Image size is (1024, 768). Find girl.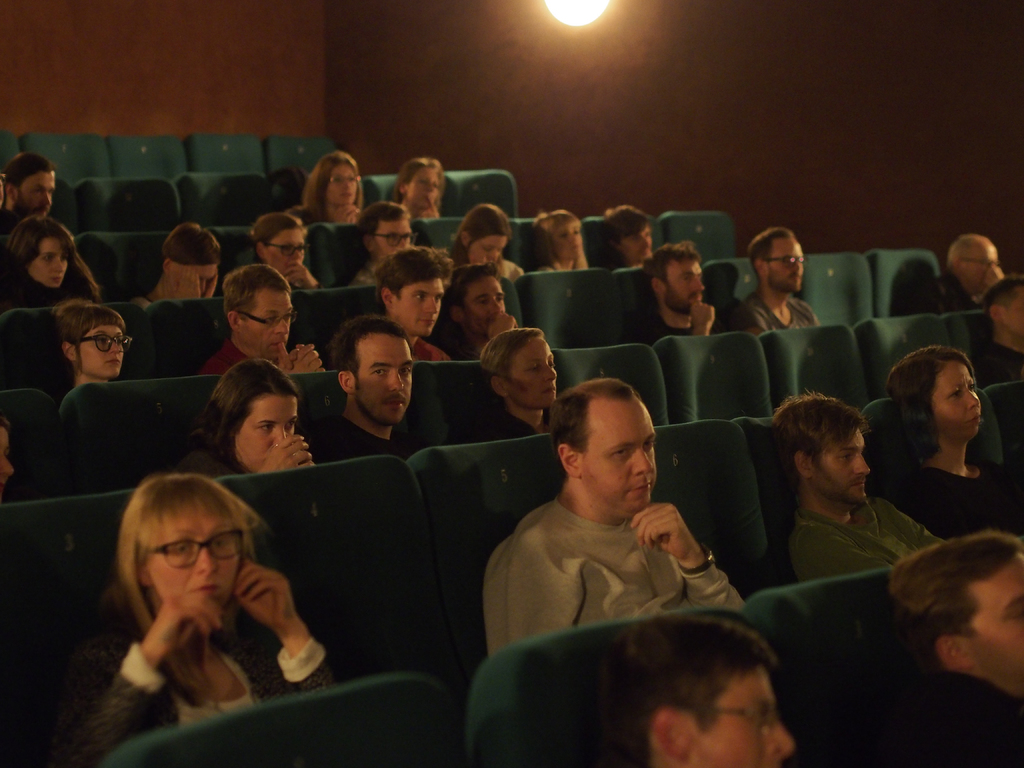
bbox=(2, 214, 104, 310).
